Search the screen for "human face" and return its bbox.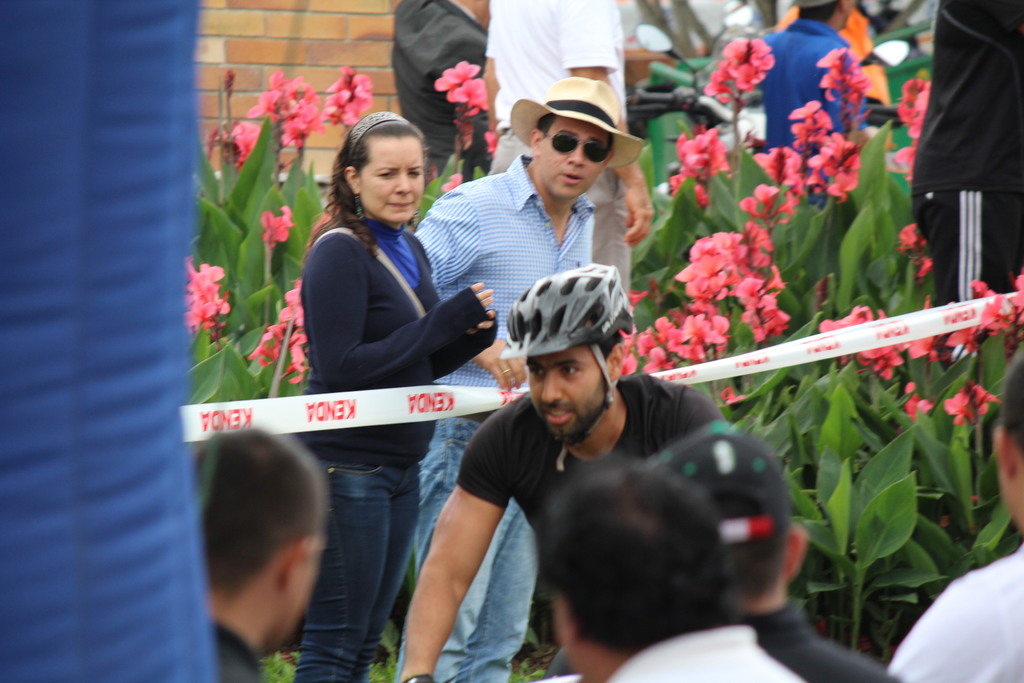
Found: {"x1": 356, "y1": 135, "x2": 425, "y2": 218}.
